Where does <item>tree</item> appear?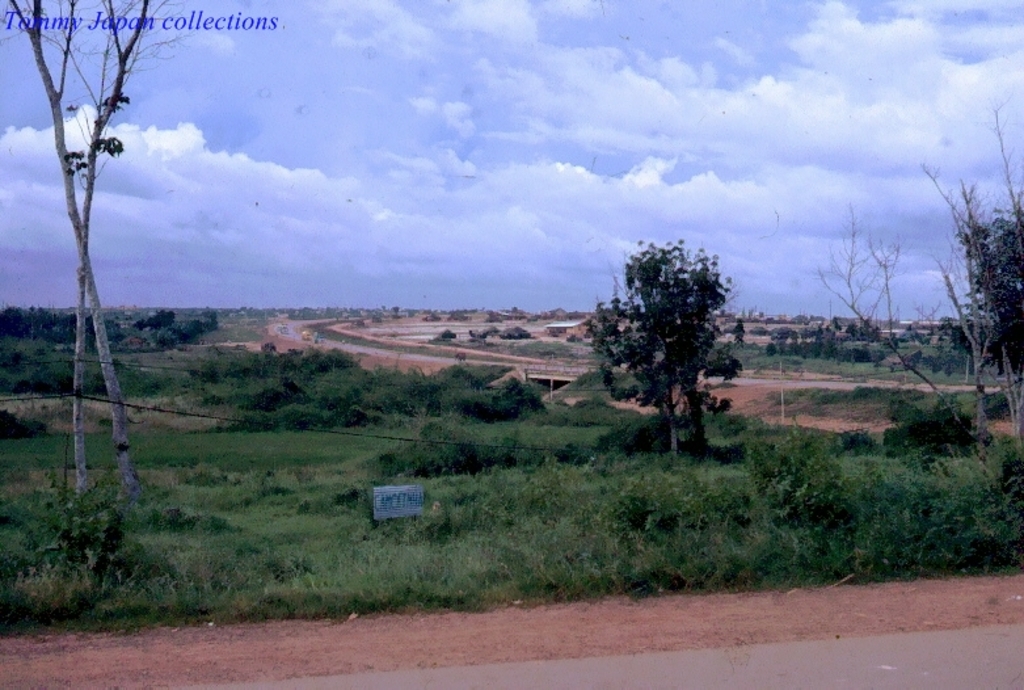
Appears at crop(45, 0, 197, 487).
